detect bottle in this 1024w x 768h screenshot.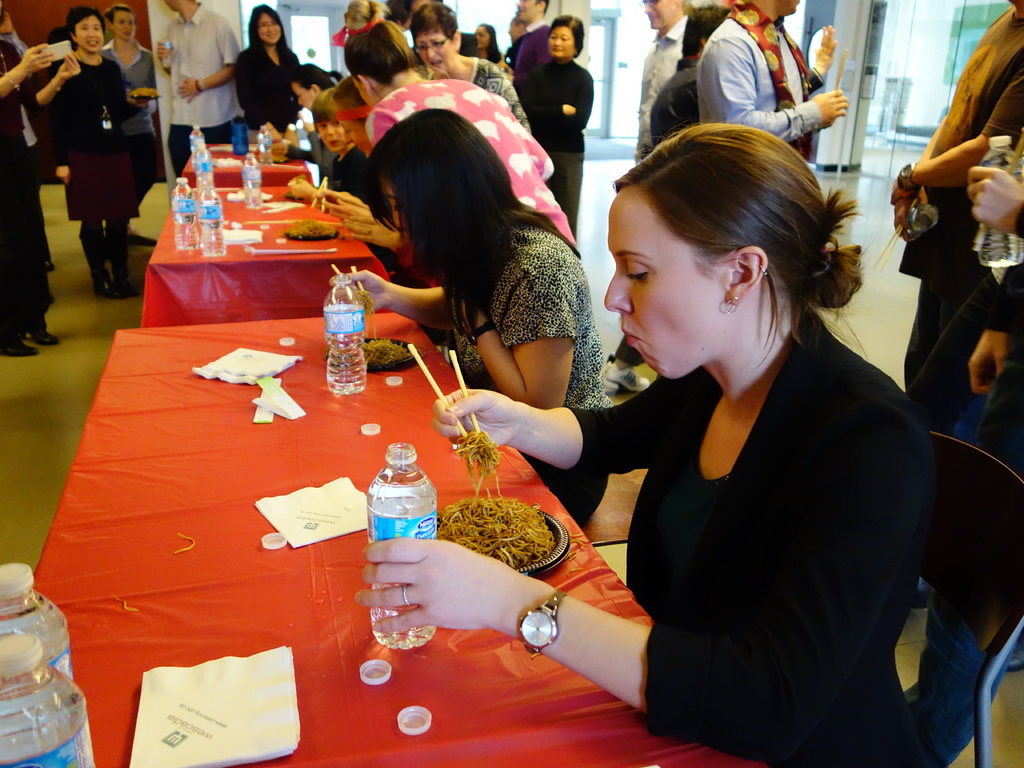
Detection: <region>172, 177, 198, 250</region>.
